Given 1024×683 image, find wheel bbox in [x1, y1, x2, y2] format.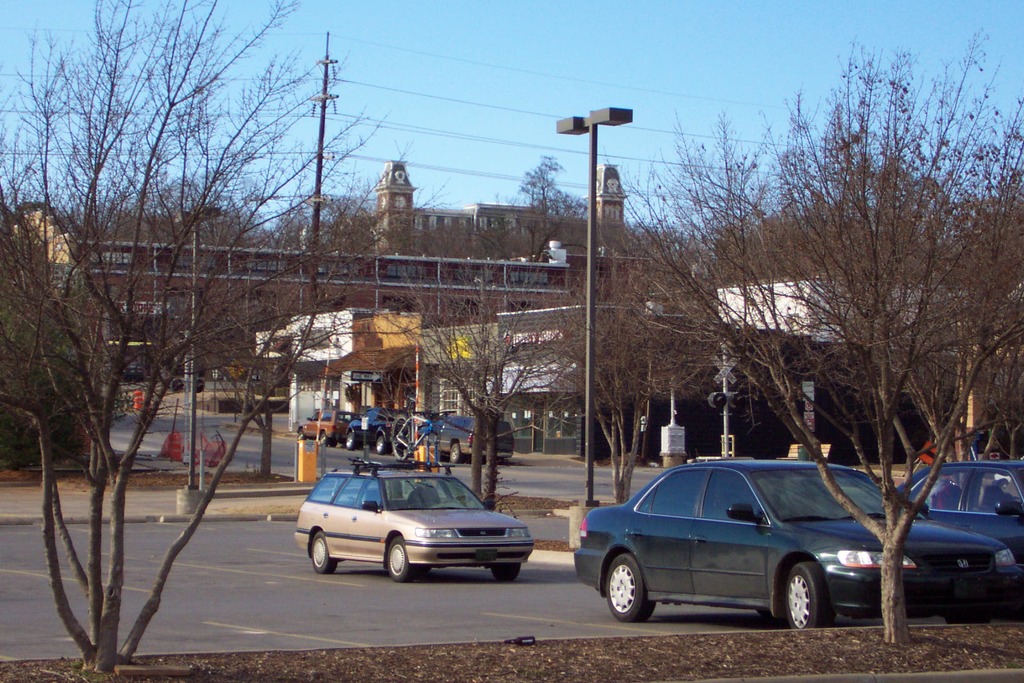
[490, 565, 524, 588].
